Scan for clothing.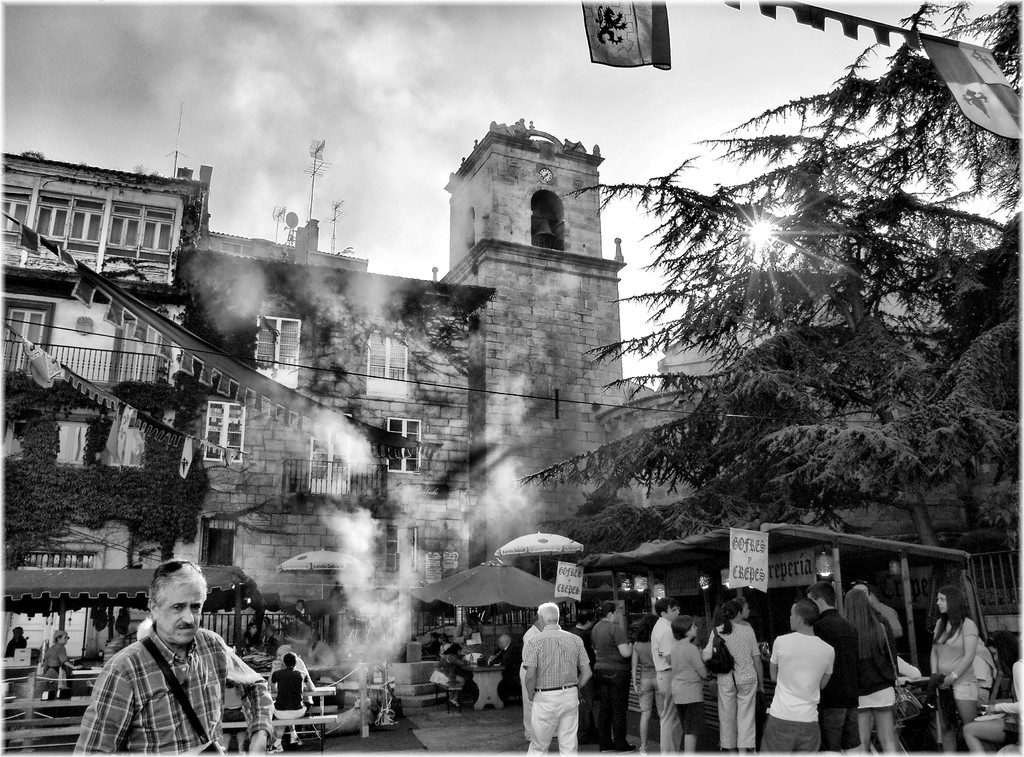
Scan result: x1=707 y1=621 x2=758 y2=749.
